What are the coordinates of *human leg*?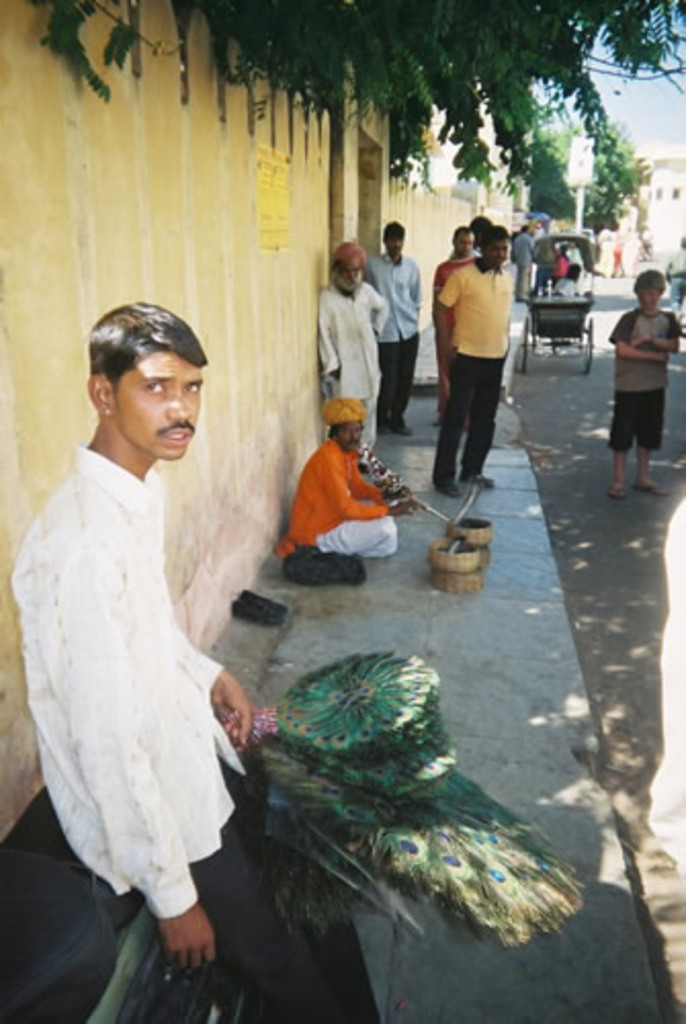
bbox=[373, 336, 395, 428].
